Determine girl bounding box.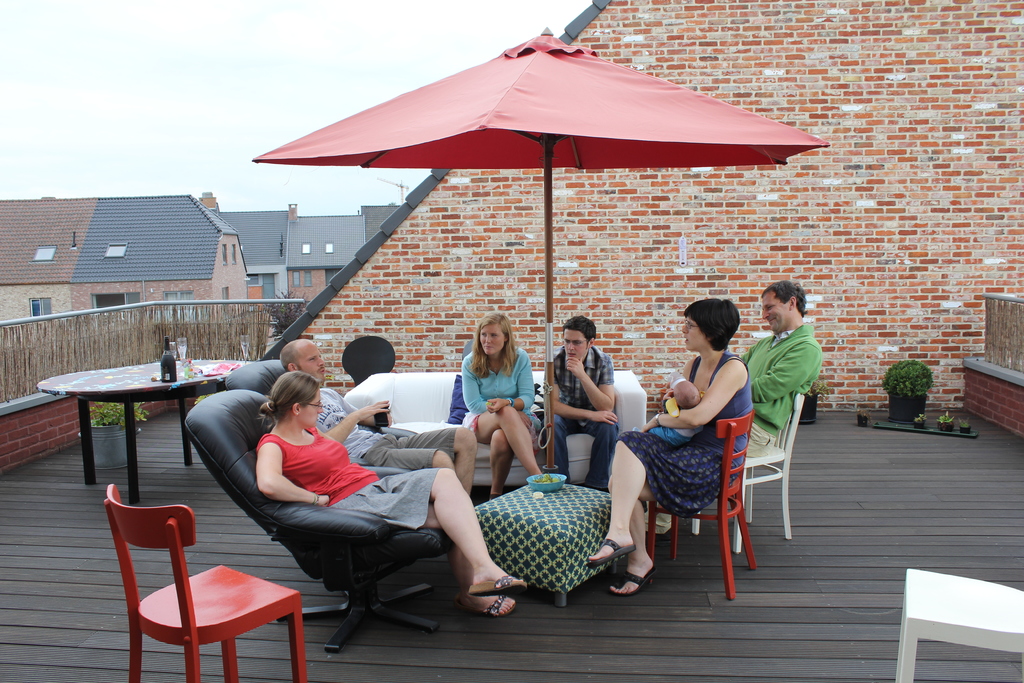
Determined: [458, 313, 546, 498].
